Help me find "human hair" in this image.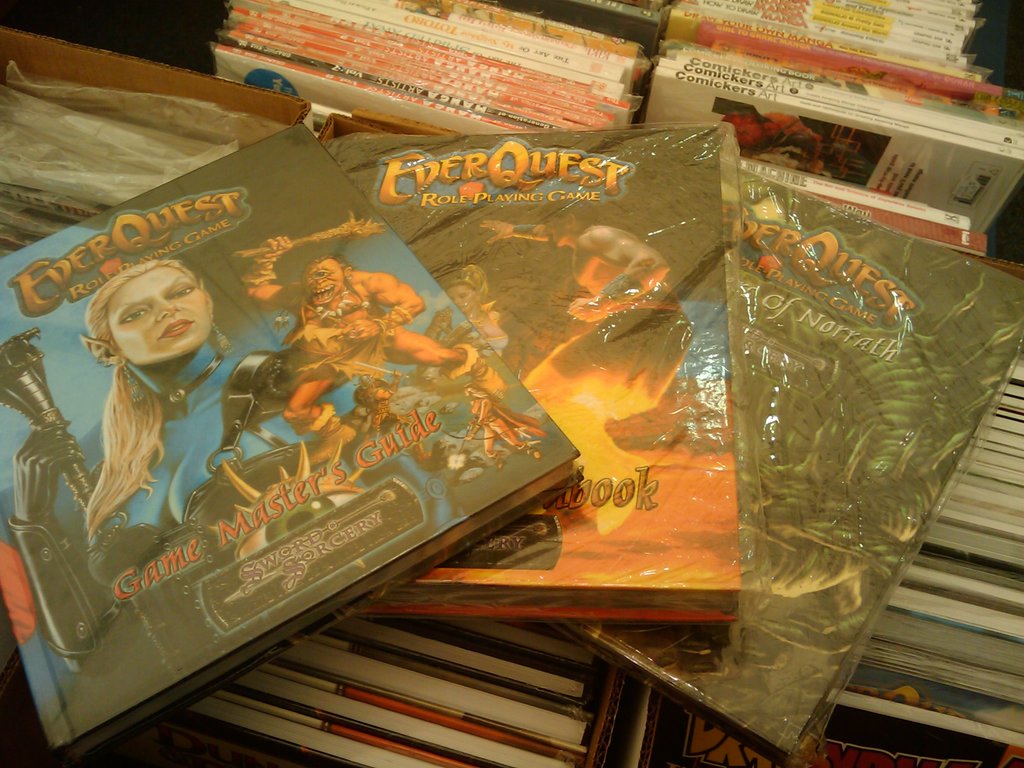
Found it: select_region(83, 255, 222, 540).
